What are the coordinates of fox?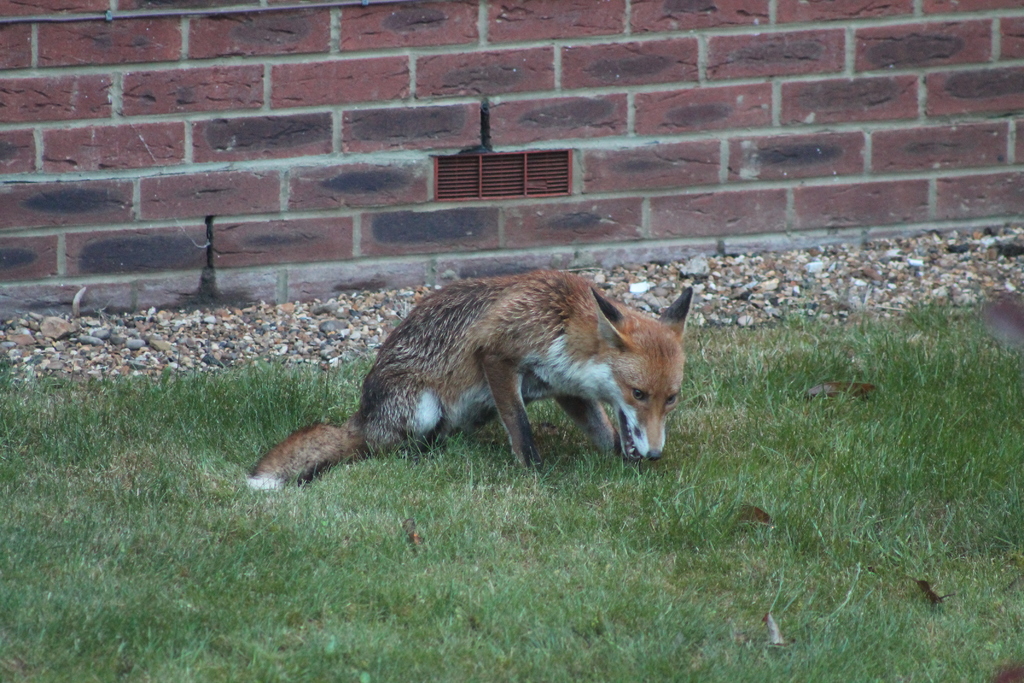
x1=244 y1=267 x2=696 y2=498.
